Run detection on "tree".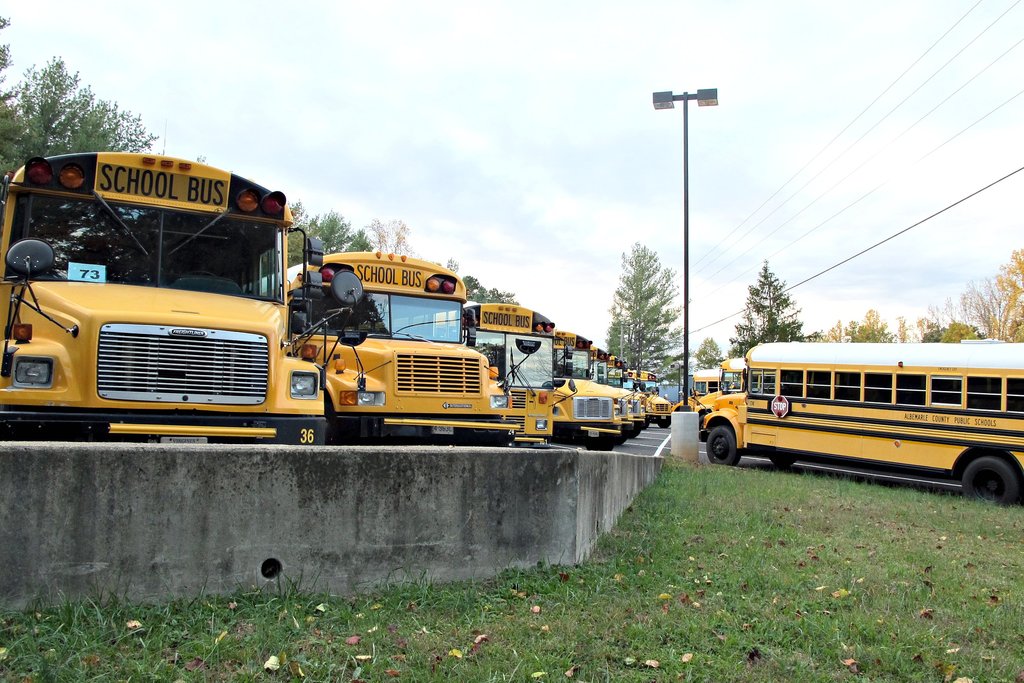
Result: locate(835, 307, 908, 344).
